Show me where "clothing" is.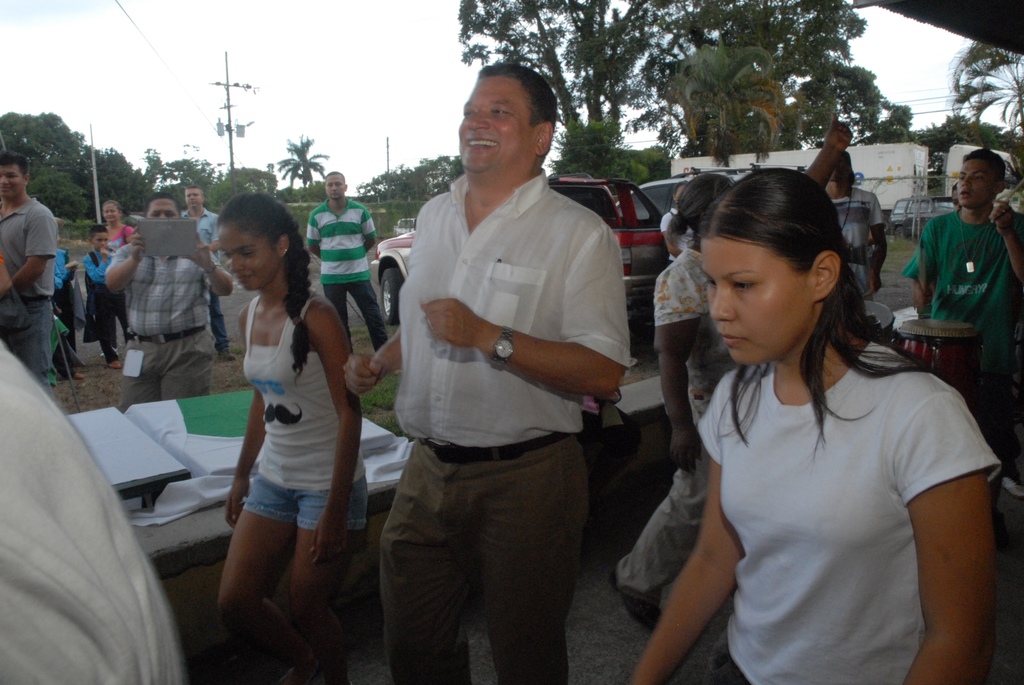
"clothing" is at x1=621 y1=245 x2=743 y2=613.
